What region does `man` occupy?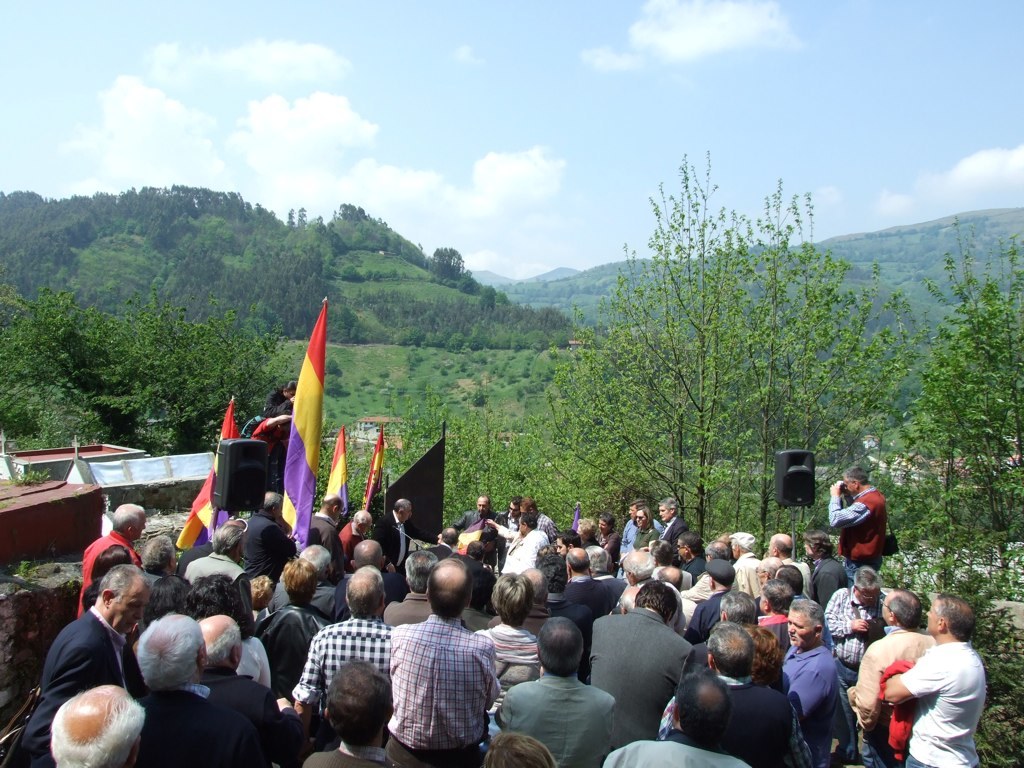
[617, 680, 750, 767].
